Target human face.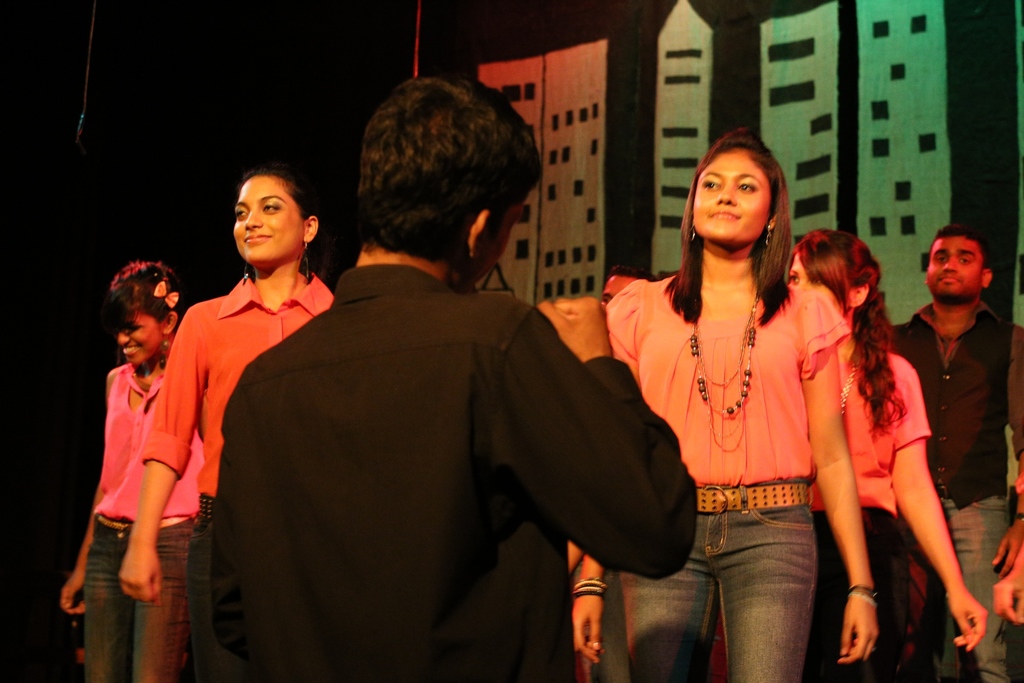
Target region: (x1=484, y1=185, x2=537, y2=290).
